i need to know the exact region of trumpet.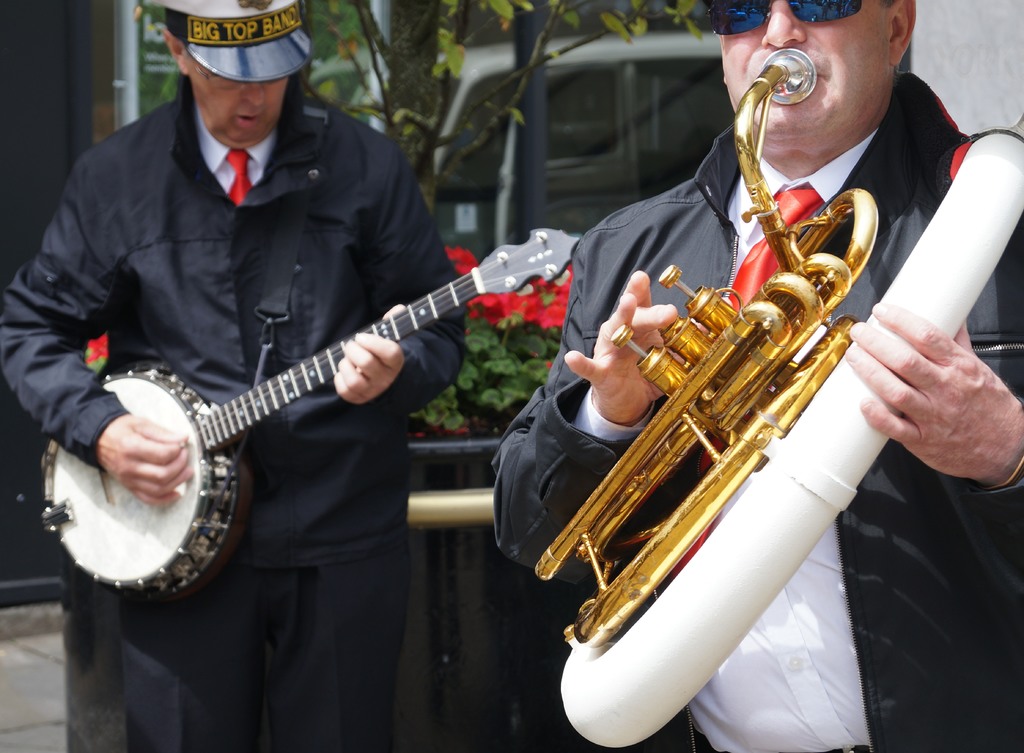
Region: [x1=538, y1=44, x2=1023, y2=750].
